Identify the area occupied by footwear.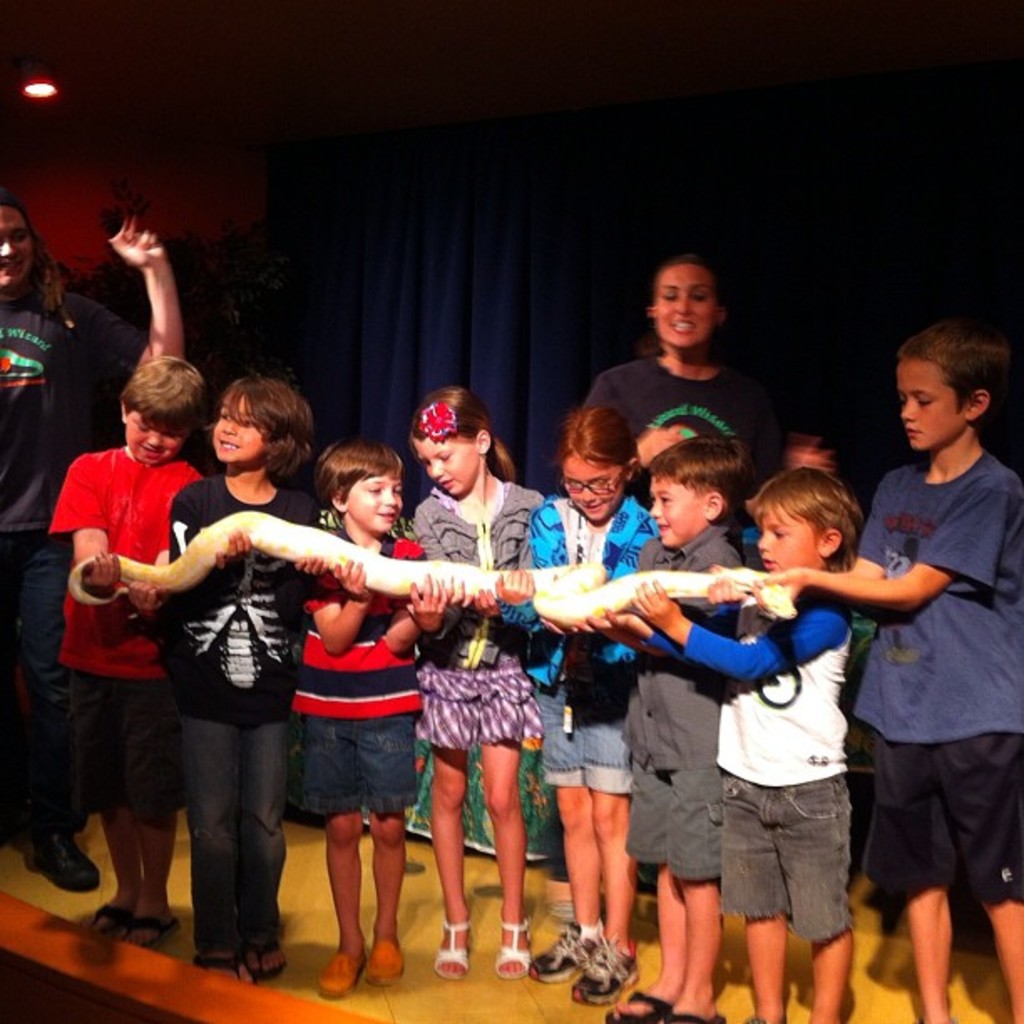
Area: x1=191 y1=950 x2=241 y2=977.
